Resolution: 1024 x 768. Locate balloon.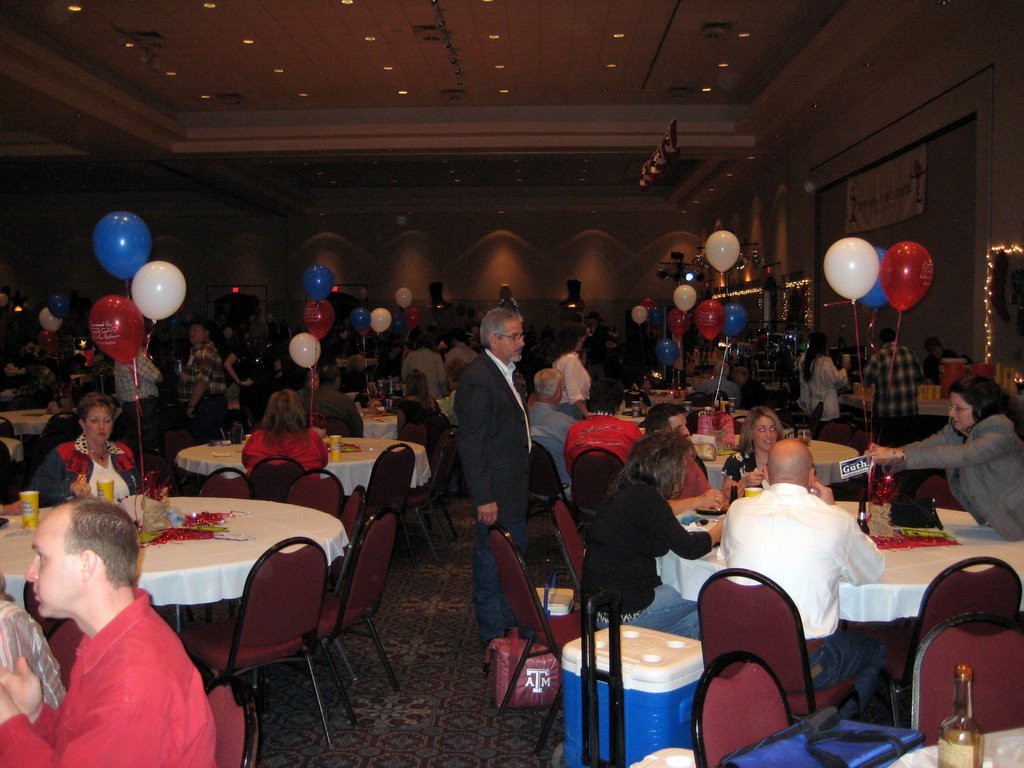
[x1=289, y1=333, x2=323, y2=368].
